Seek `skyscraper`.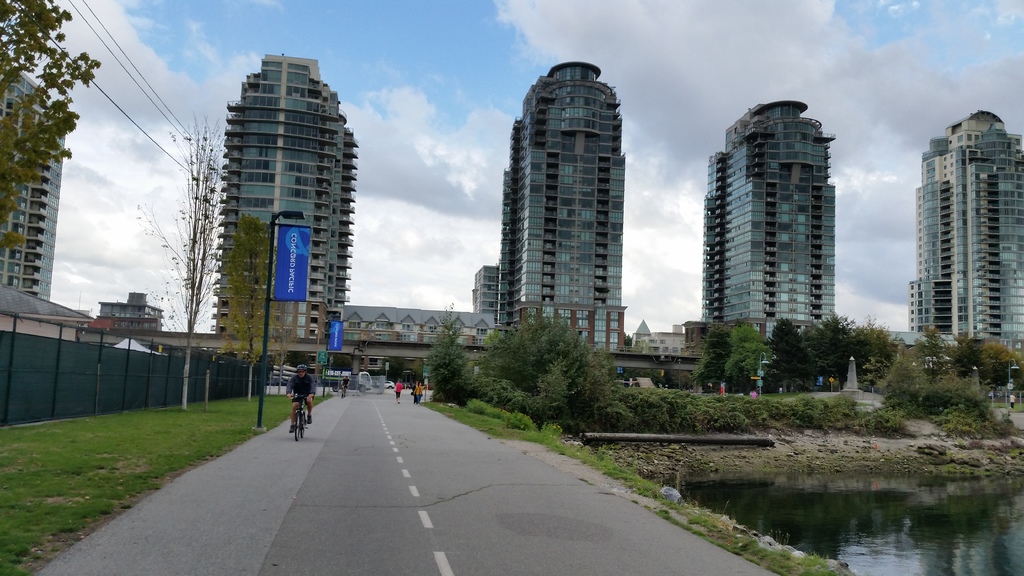
bbox(907, 106, 1023, 371).
